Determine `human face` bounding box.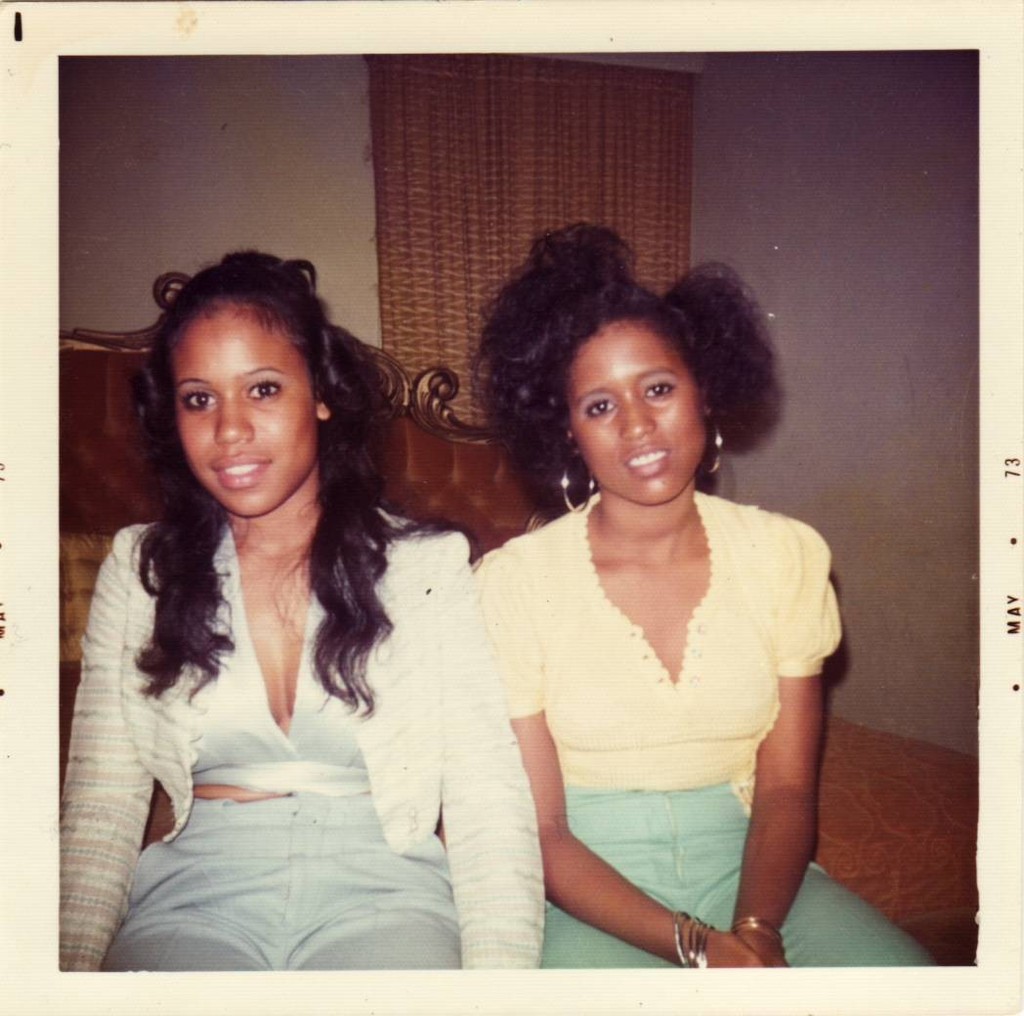
Determined: BBox(177, 302, 313, 516).
